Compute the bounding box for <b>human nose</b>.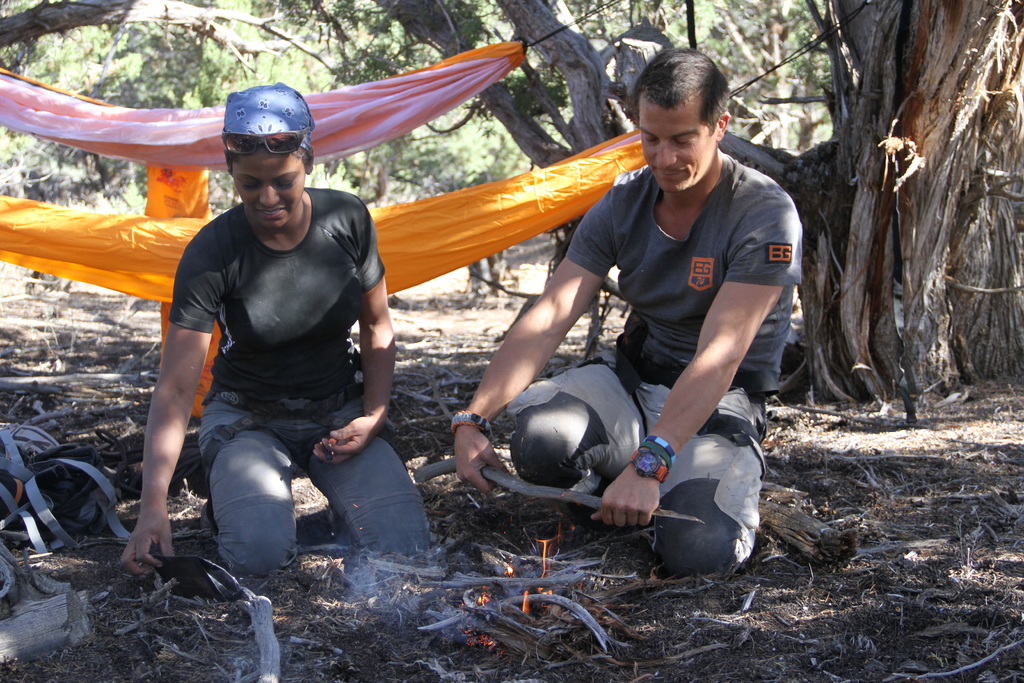
l=259, t=183, r=281, b=210.
